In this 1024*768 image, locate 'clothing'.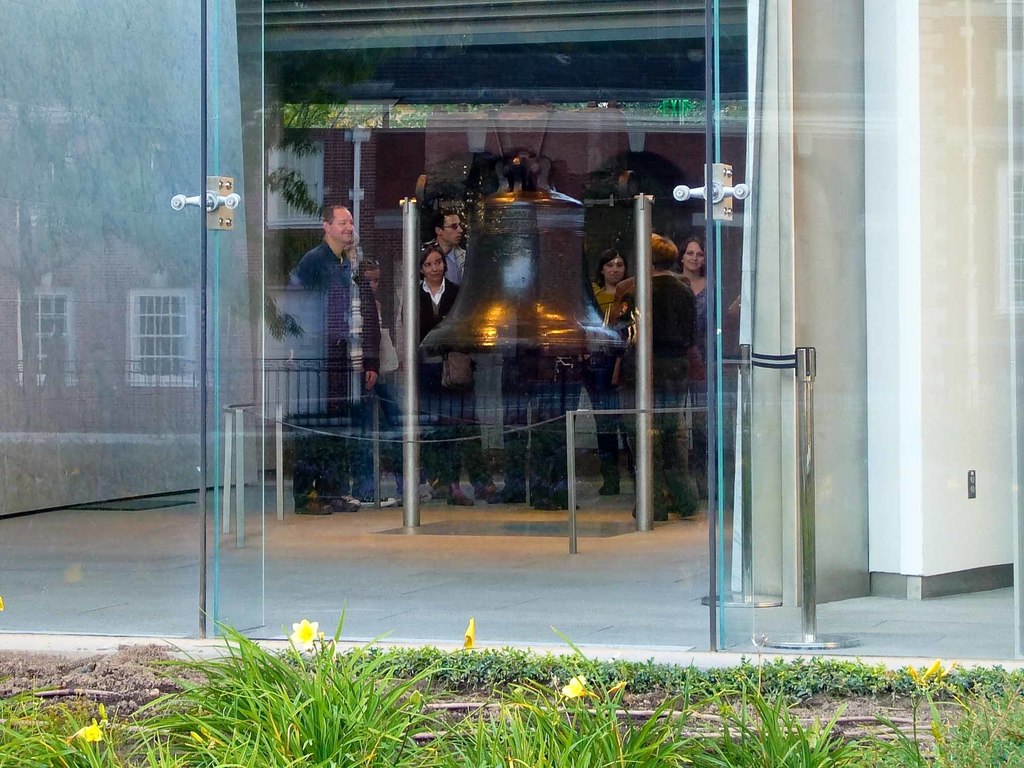
Bounding box: (x1=680, y1=281, x2=718, y2=361).
